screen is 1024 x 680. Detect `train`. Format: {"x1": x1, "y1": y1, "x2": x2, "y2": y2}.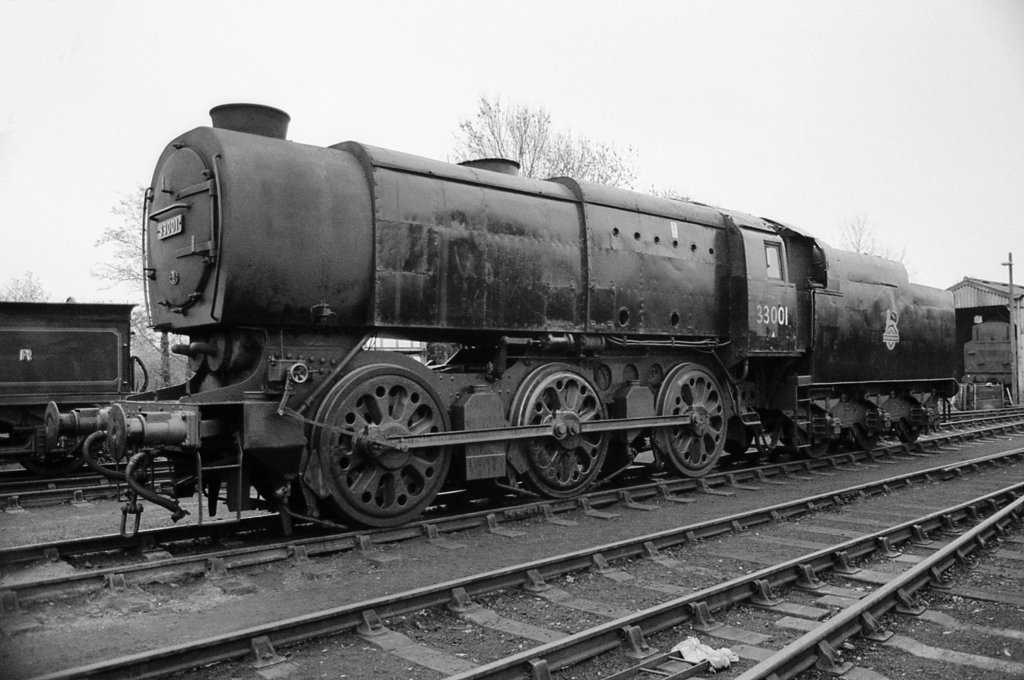
{"x1": 0, "y1": 300, "x2": 150, "y2": 482}.
